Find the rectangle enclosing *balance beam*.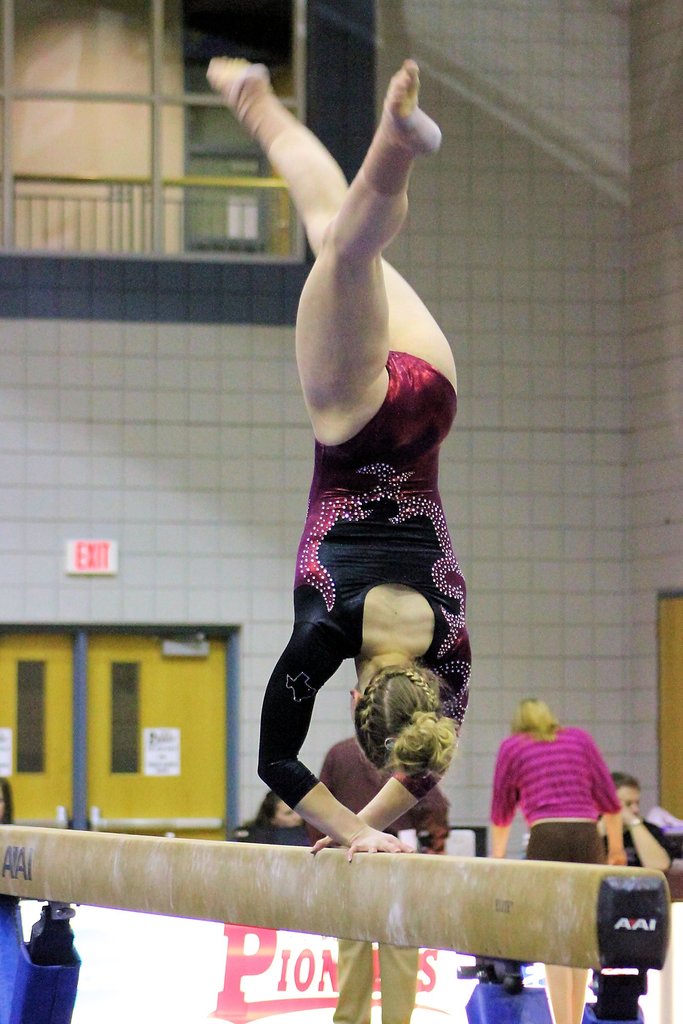
<region>0, 826, 671, 964</region>.
